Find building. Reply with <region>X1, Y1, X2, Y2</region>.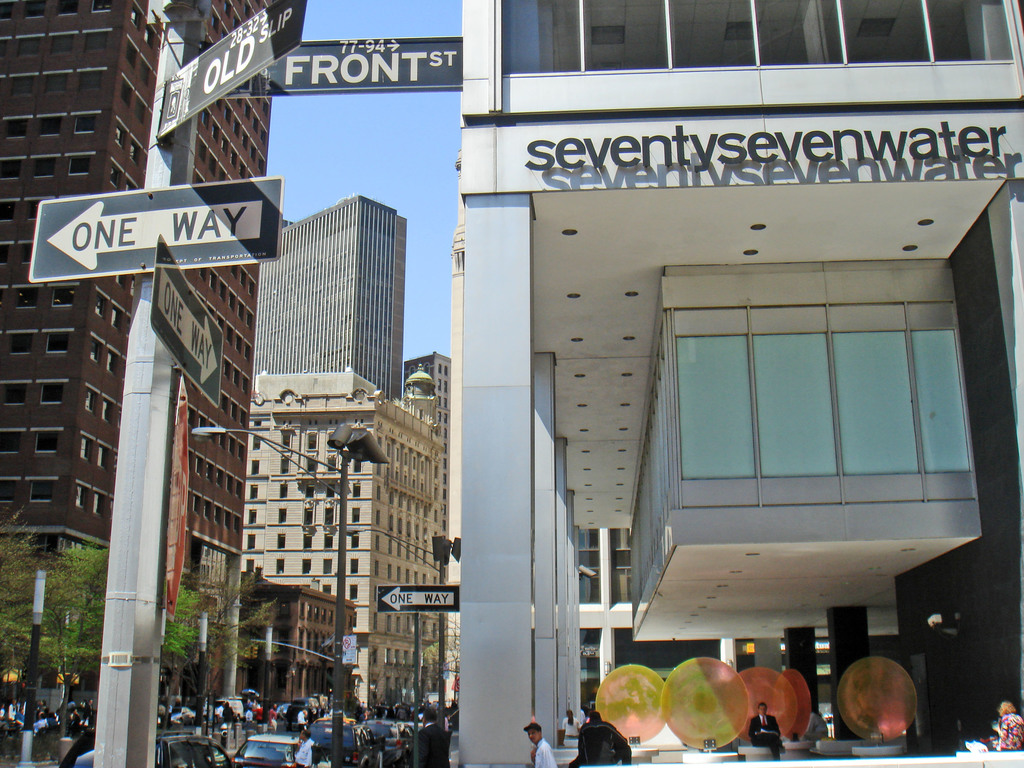
<region>460, 0, 1023, 767</region>.
